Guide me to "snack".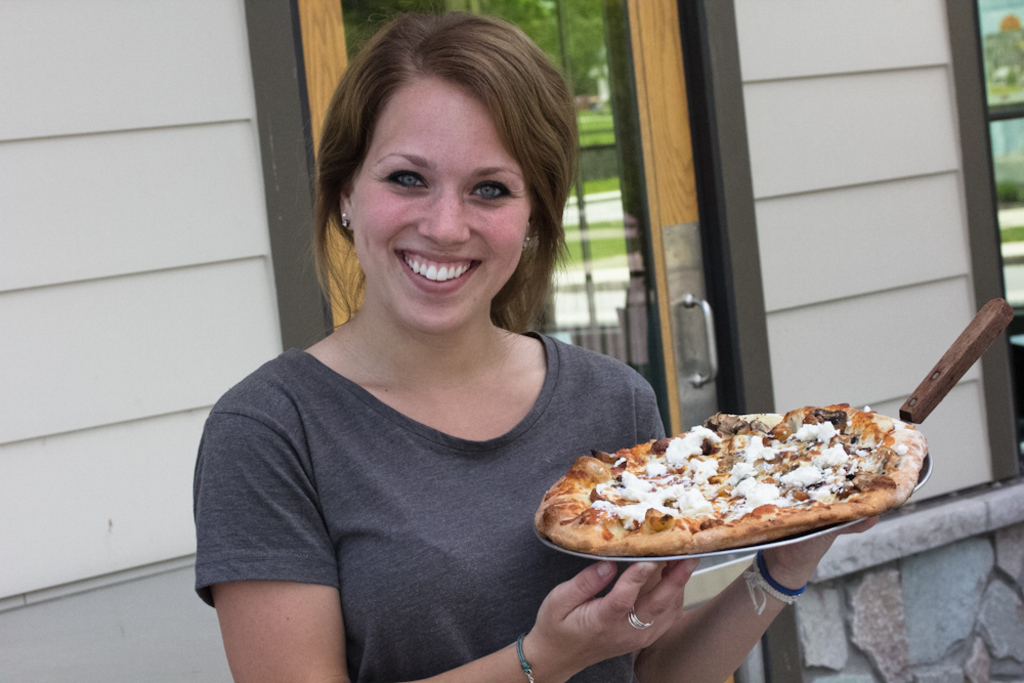
Guidance: BBox(536, 404, 927, 558).
